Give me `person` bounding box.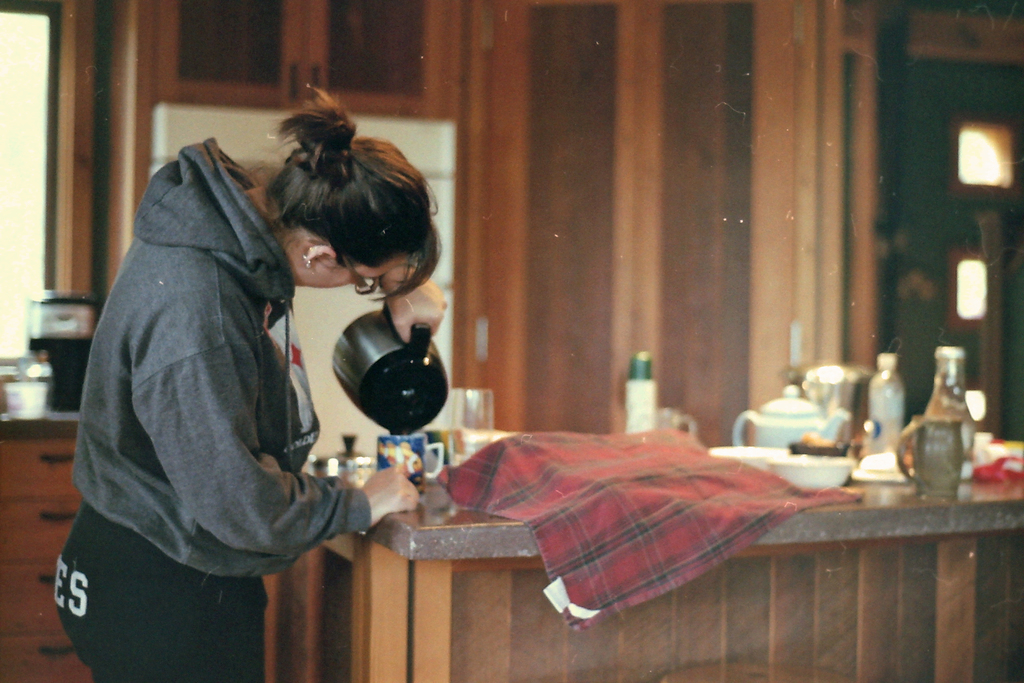
67, 103, 401, 668.
